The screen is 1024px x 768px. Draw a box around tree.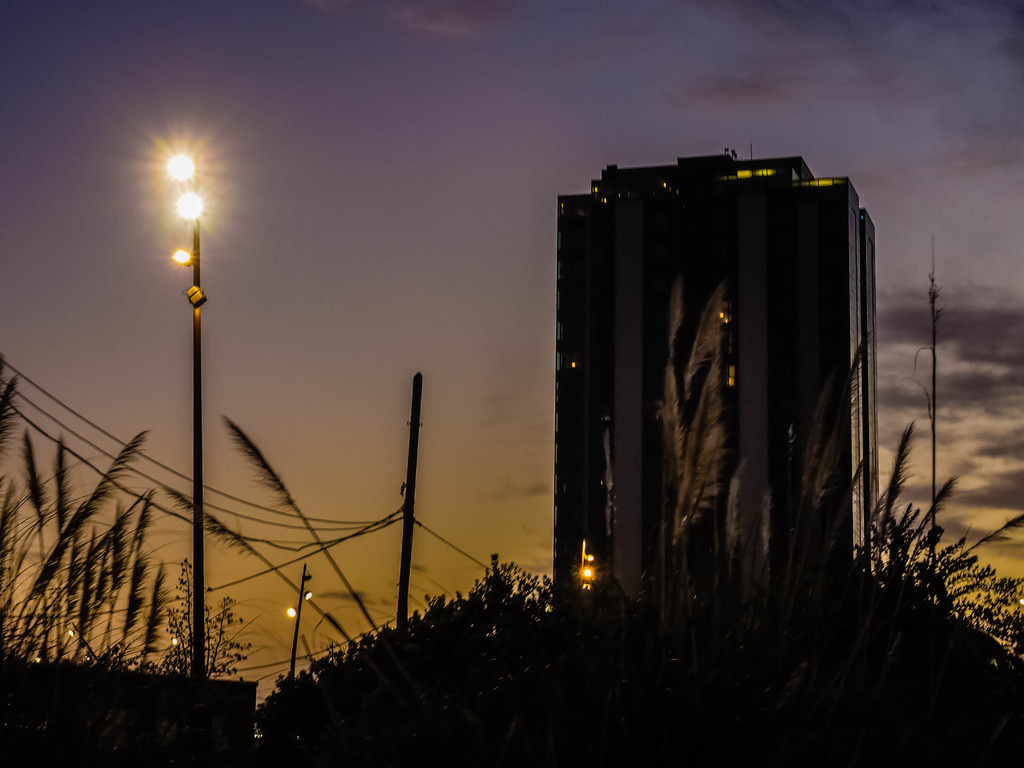
detection(224, 418, 376, 630).
